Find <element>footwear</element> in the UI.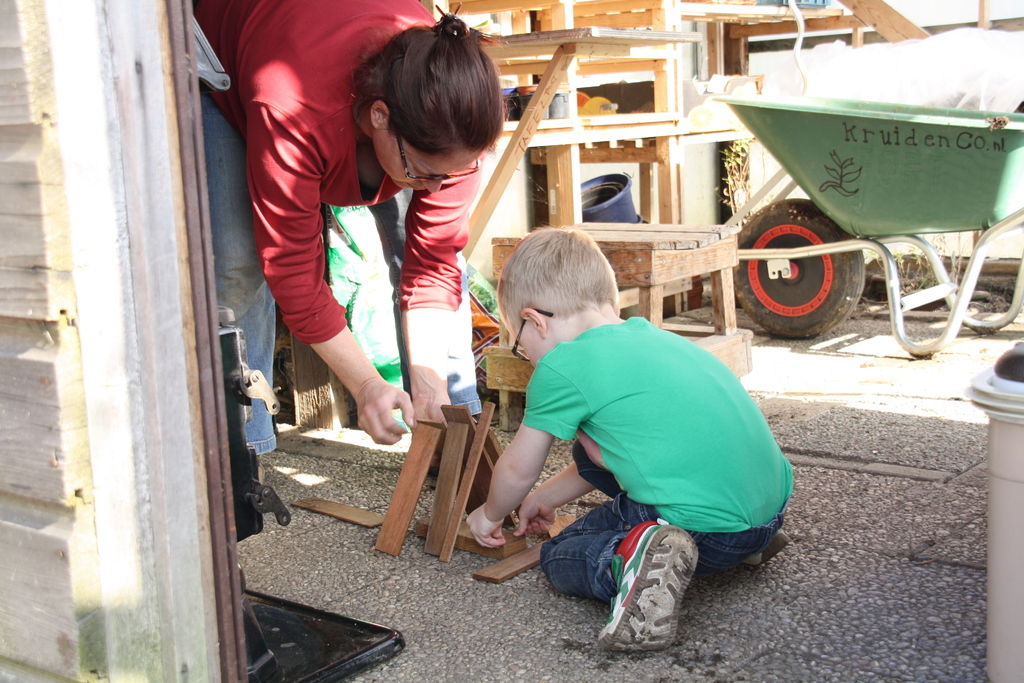
UI element at 604,532,710,657.
